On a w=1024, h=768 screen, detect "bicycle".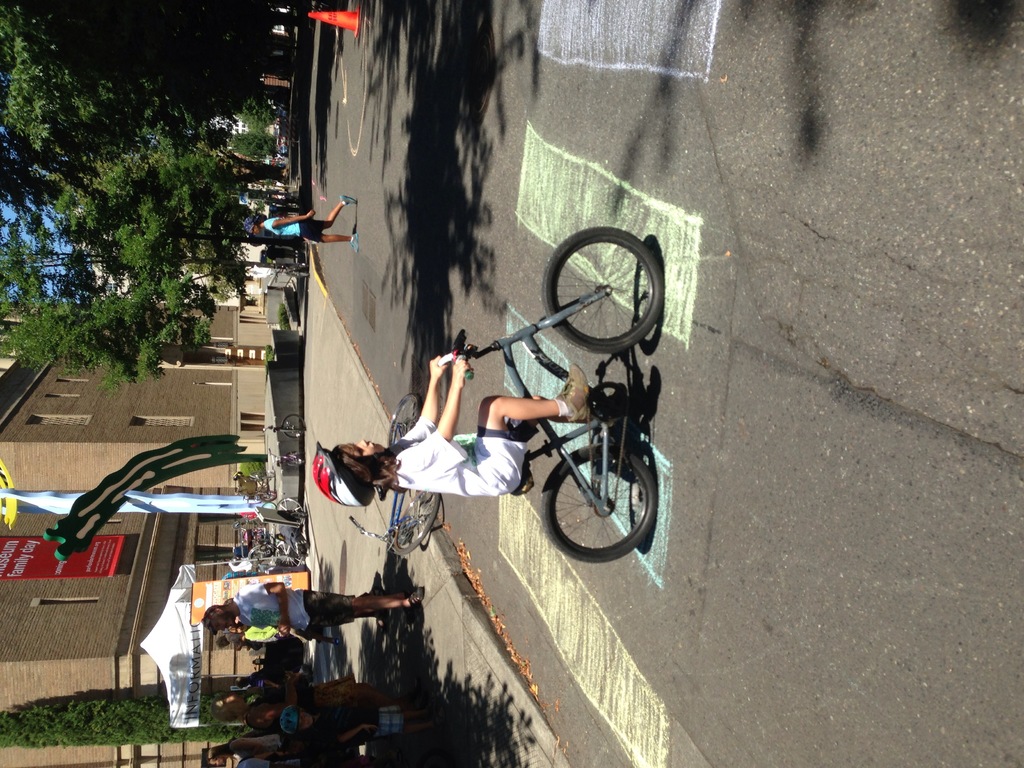
rect(228, 474, 277, 481).
